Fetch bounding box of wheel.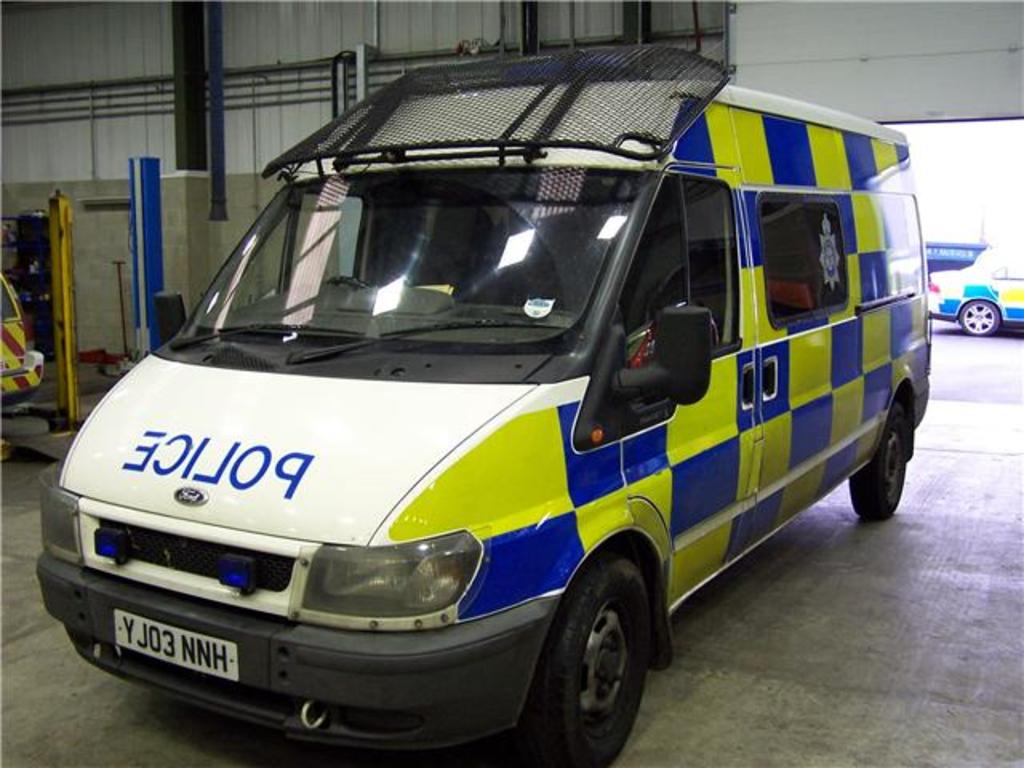
Bbox: l=851, t=403, r=907, b=523.
